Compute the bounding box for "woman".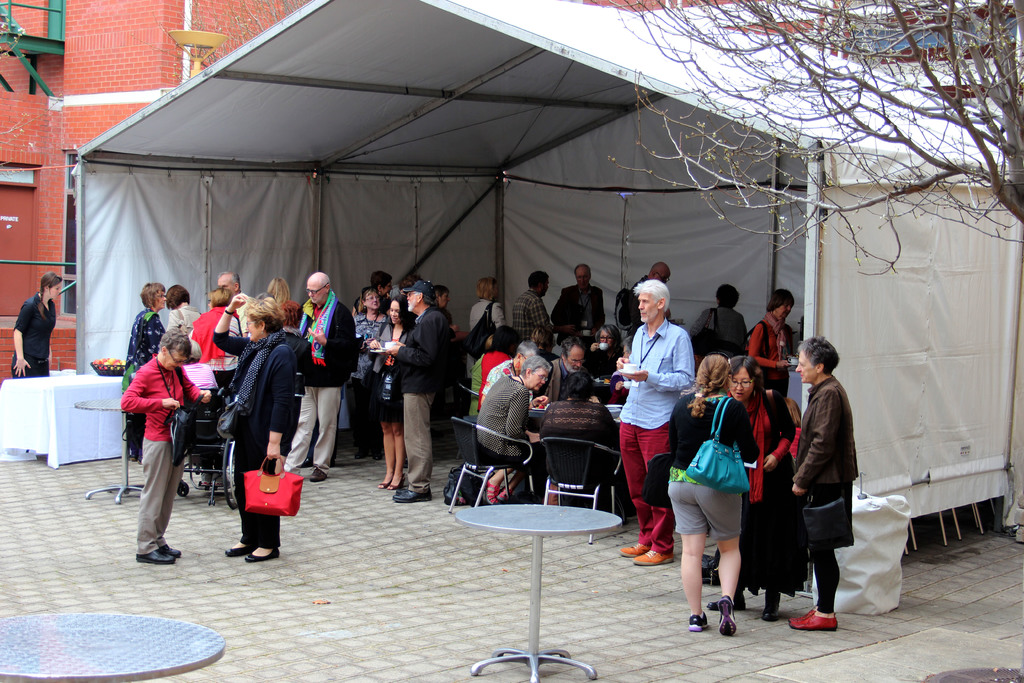
bbox=(189, 290, 239, 356).
